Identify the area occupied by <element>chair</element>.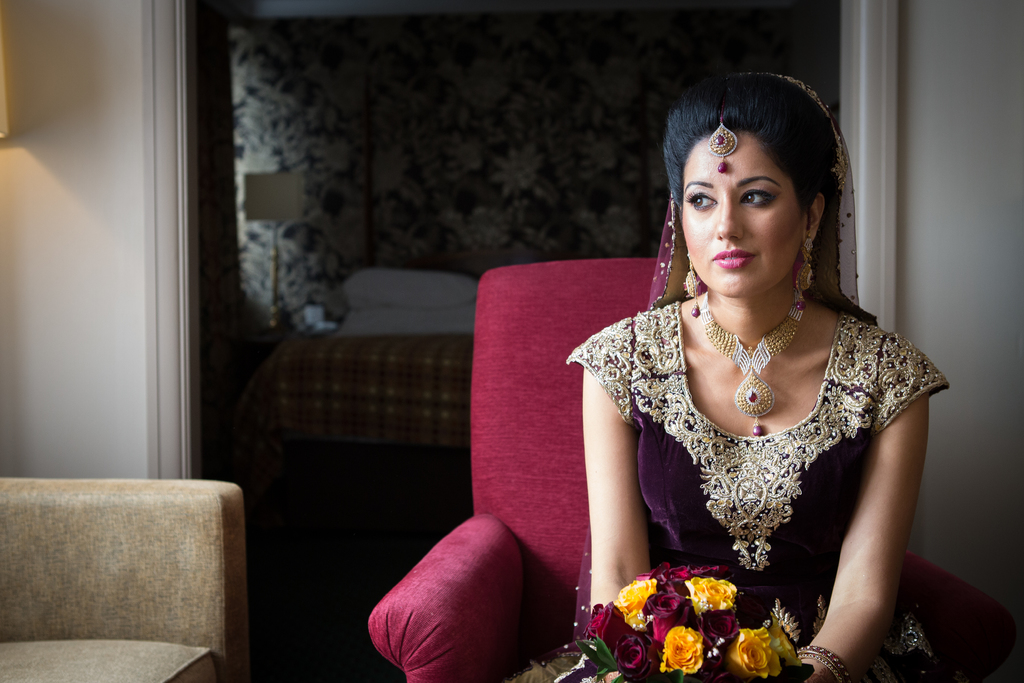
Area: region(372, 266, 1023, 682).
